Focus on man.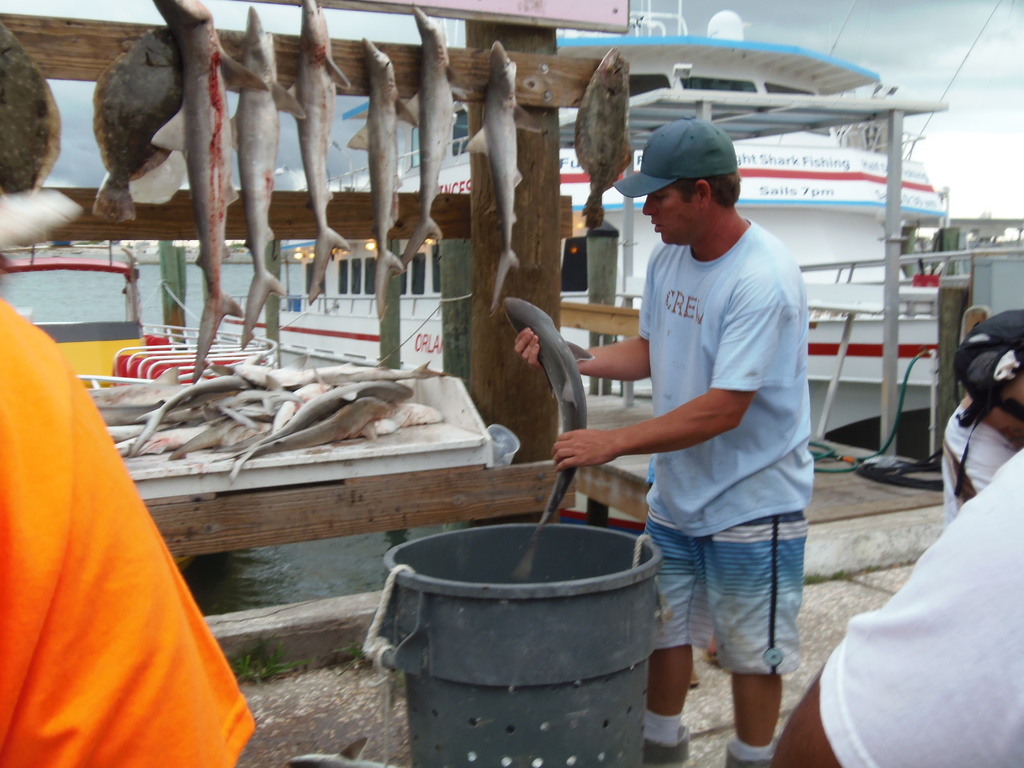
Focused at 520,125,806,767.
